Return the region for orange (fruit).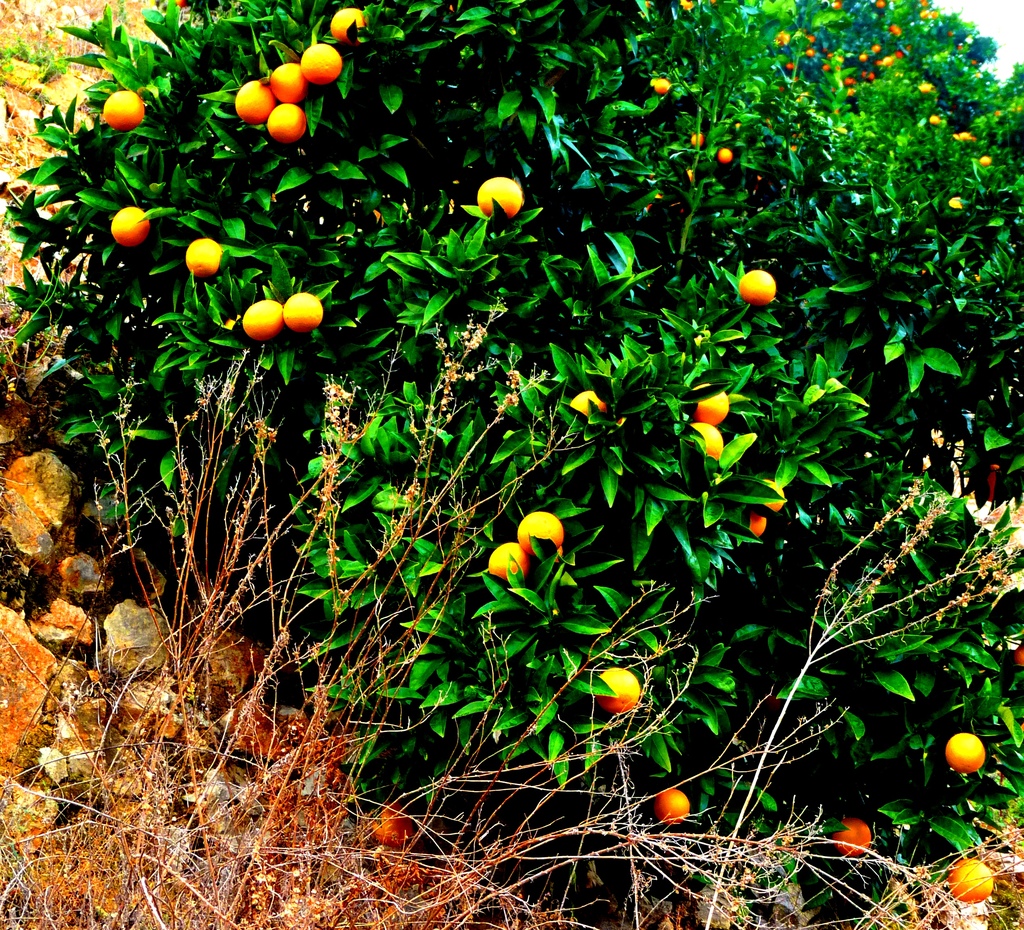
108:196:139:248.
